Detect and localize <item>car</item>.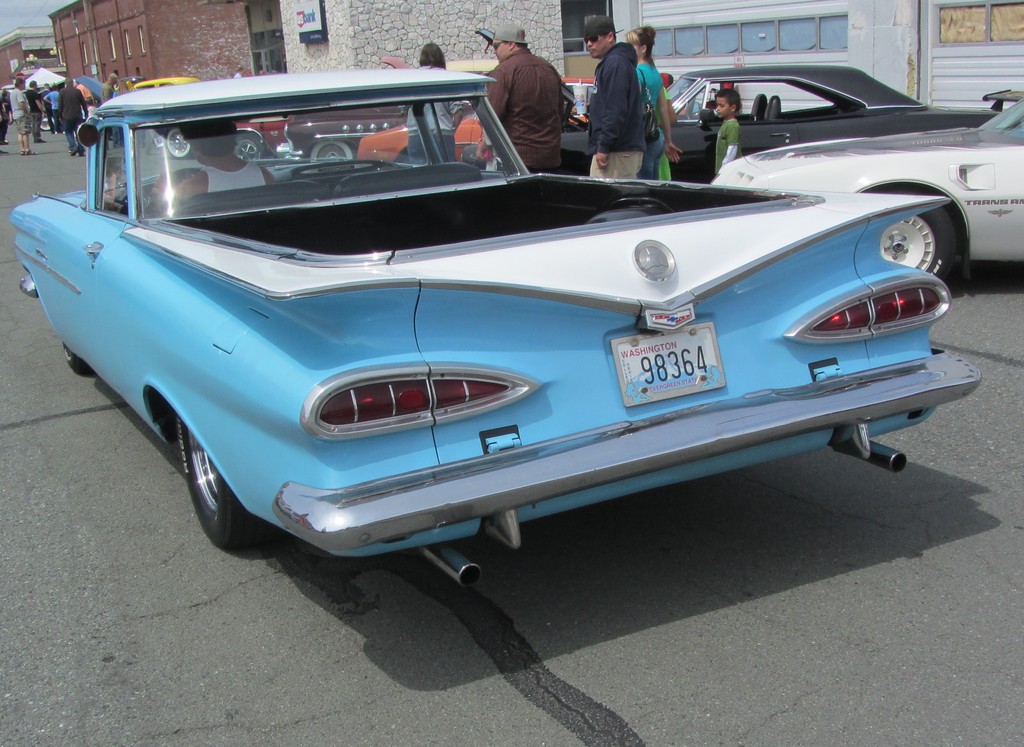
Localized at crop(367, 79, 740, 165).
